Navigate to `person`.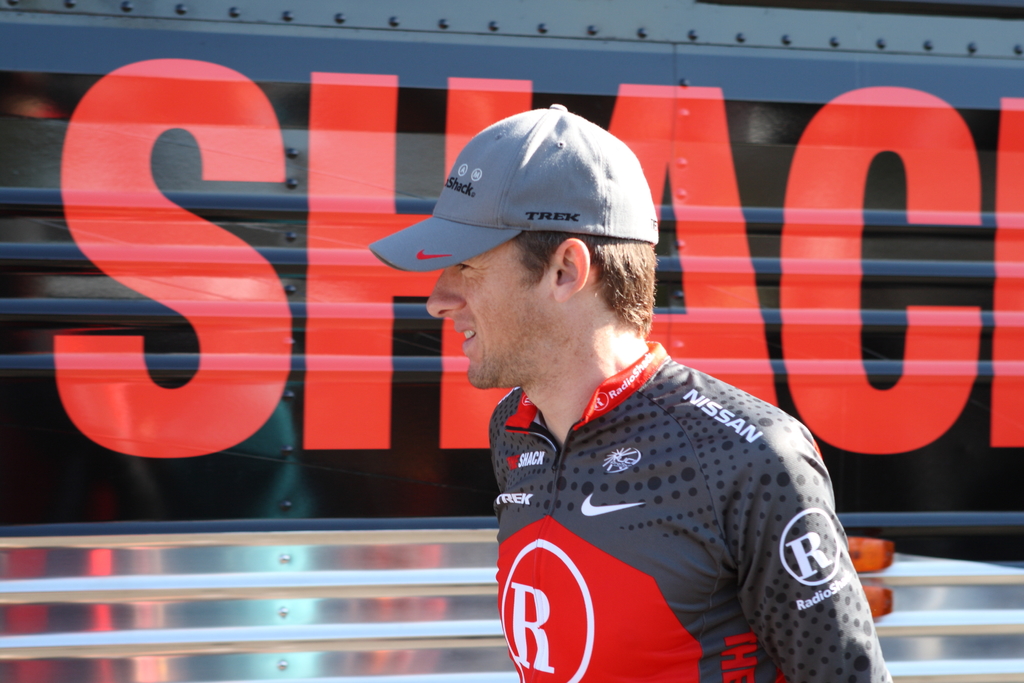
Navigation target: (391, 134, 880, 673).
